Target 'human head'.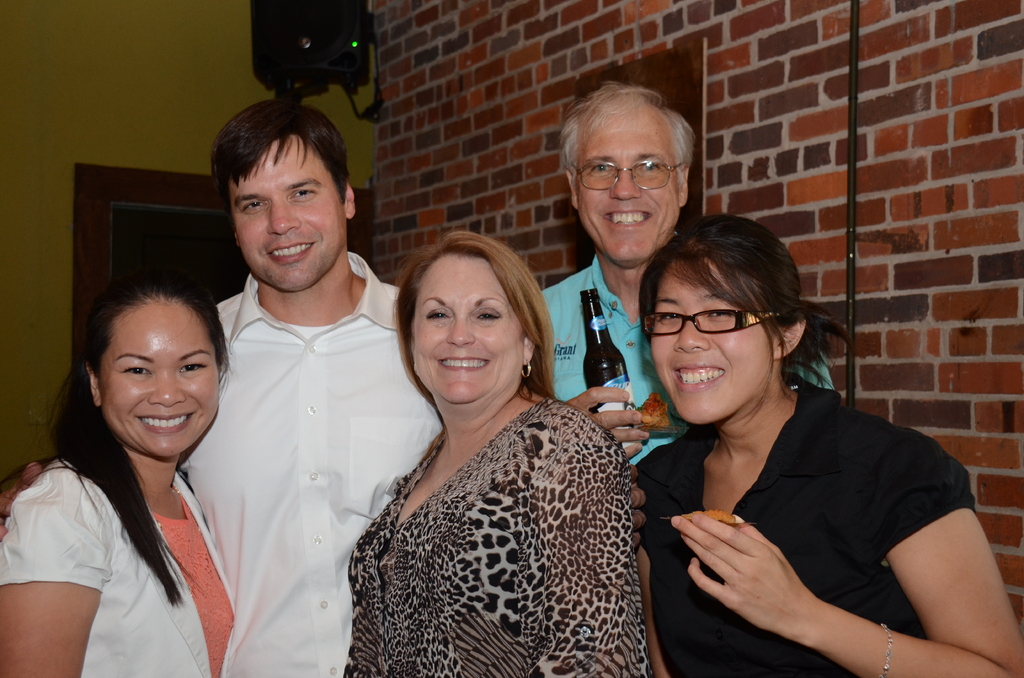
Target region: pyautogui.locateOnScreen(65, 273, 220, 459).
